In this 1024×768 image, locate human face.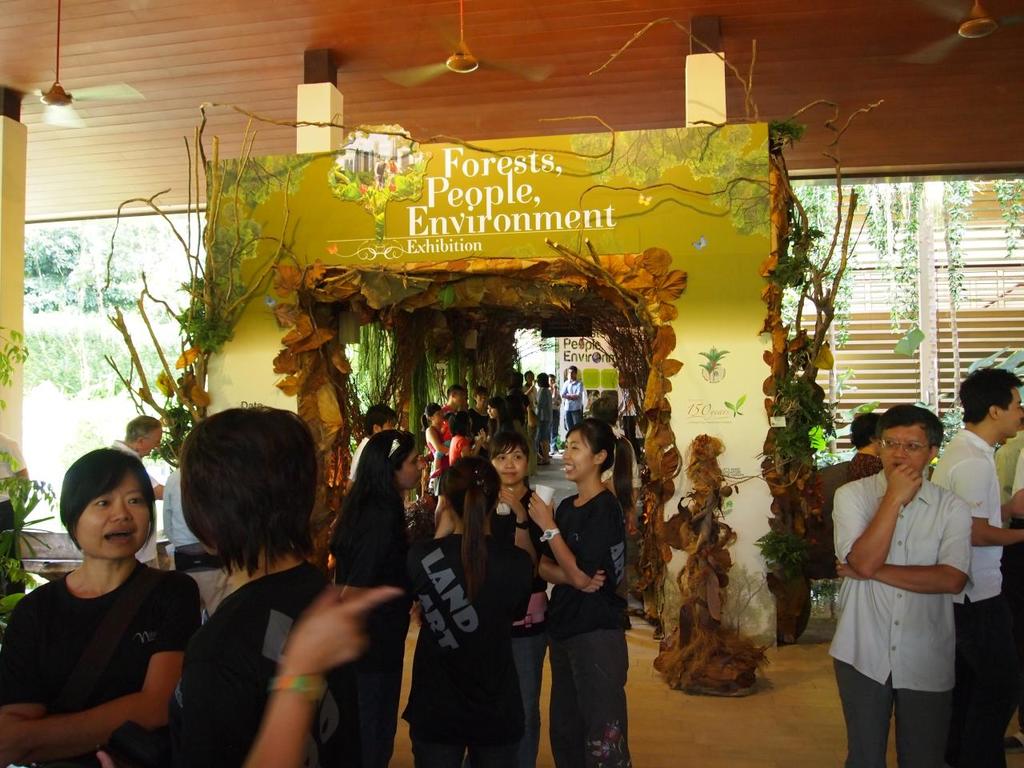
Bounding box: [x1=881, y1=426, x2=930, y2=479].
